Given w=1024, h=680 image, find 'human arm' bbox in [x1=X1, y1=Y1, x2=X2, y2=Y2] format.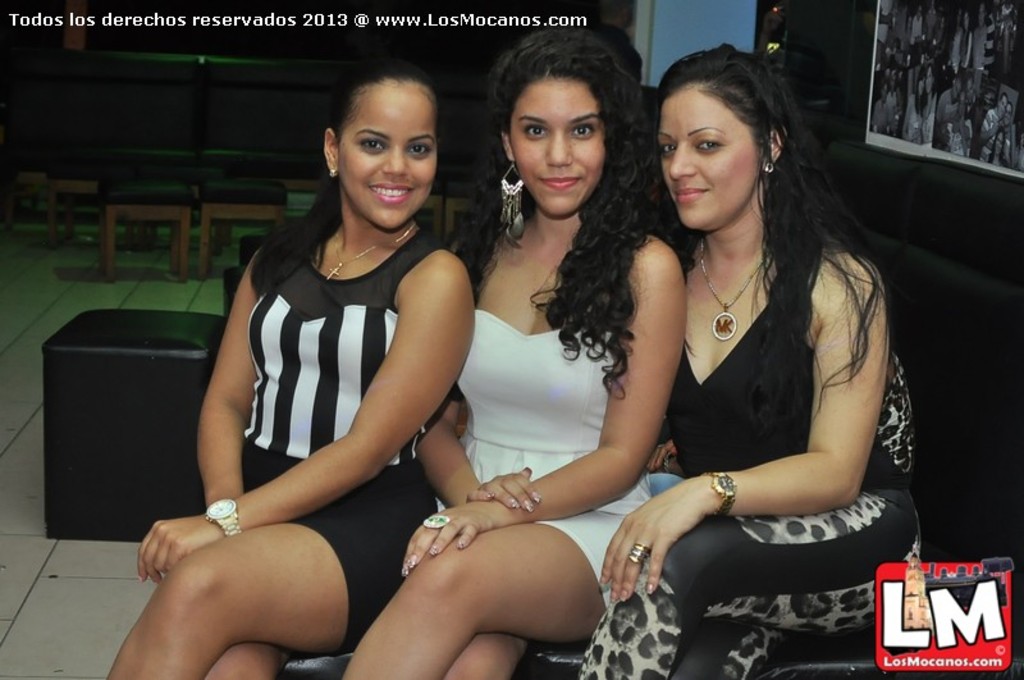
[x1=412, y1=384, x2=544, y2=517].
